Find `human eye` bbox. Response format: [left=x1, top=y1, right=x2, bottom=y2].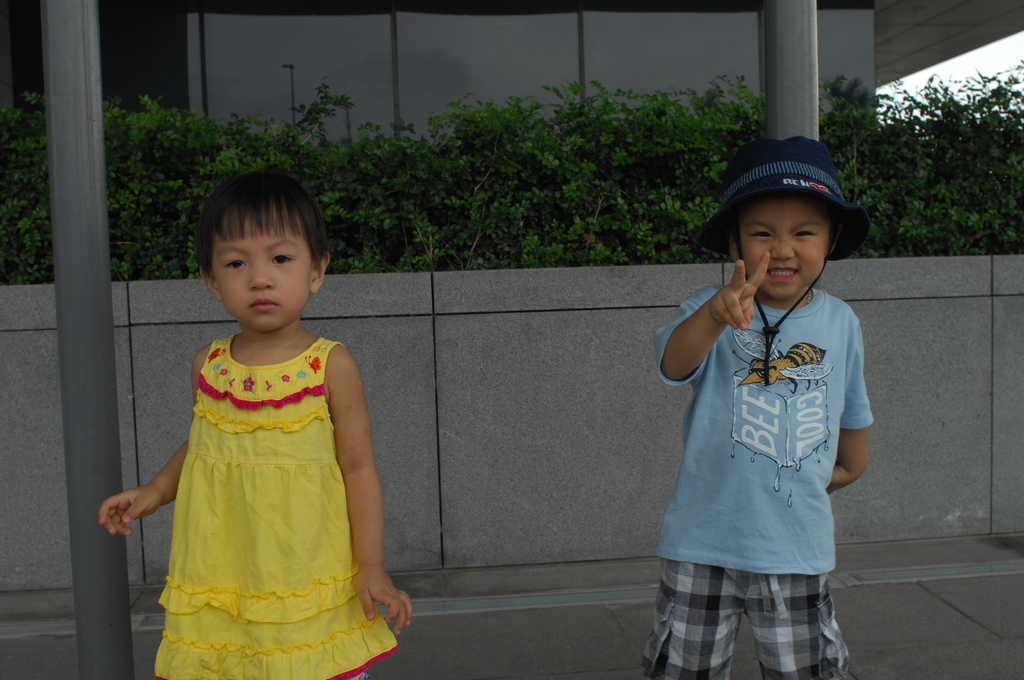
[left=269, top=250, right=300, bottom=269].
